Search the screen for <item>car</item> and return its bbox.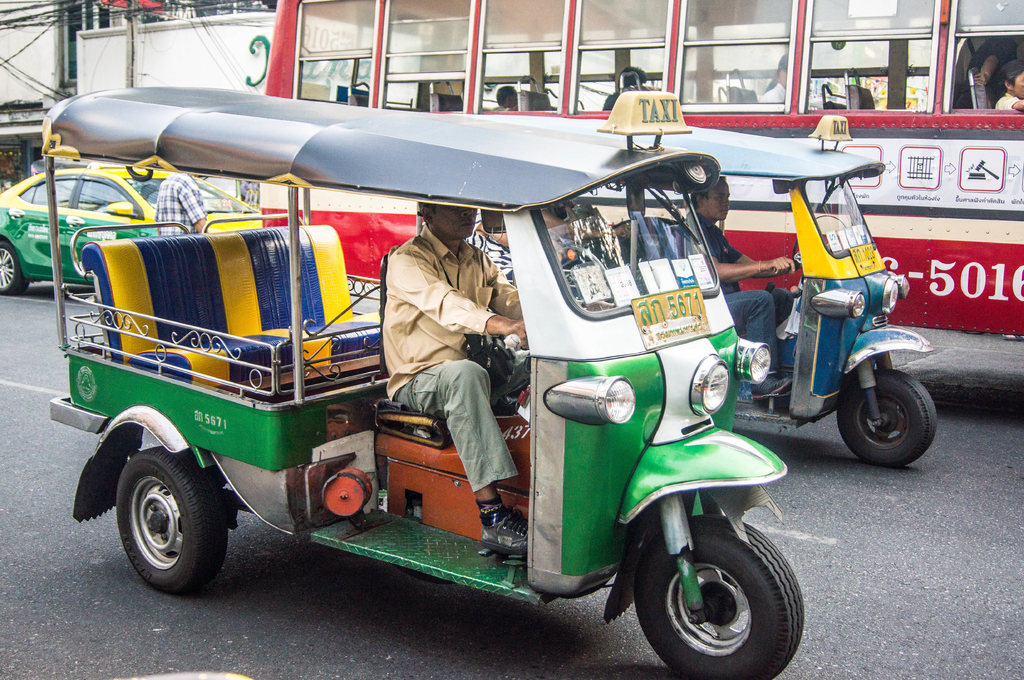
Found: bbox=[0, 166, 261, 294].
